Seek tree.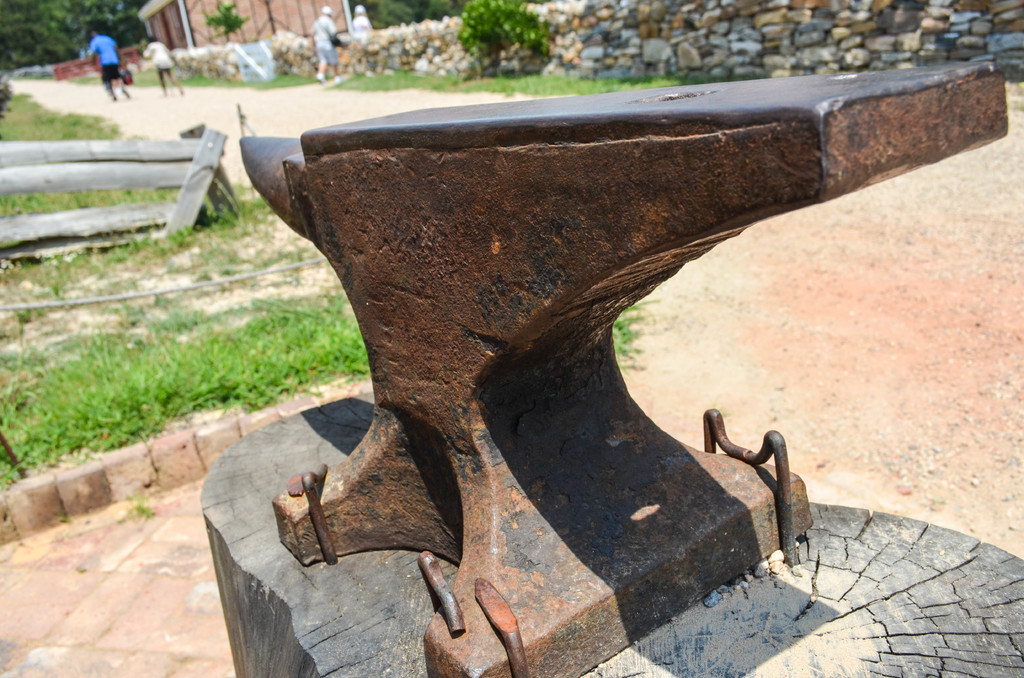
bbox(207, 0, 262, 43).
